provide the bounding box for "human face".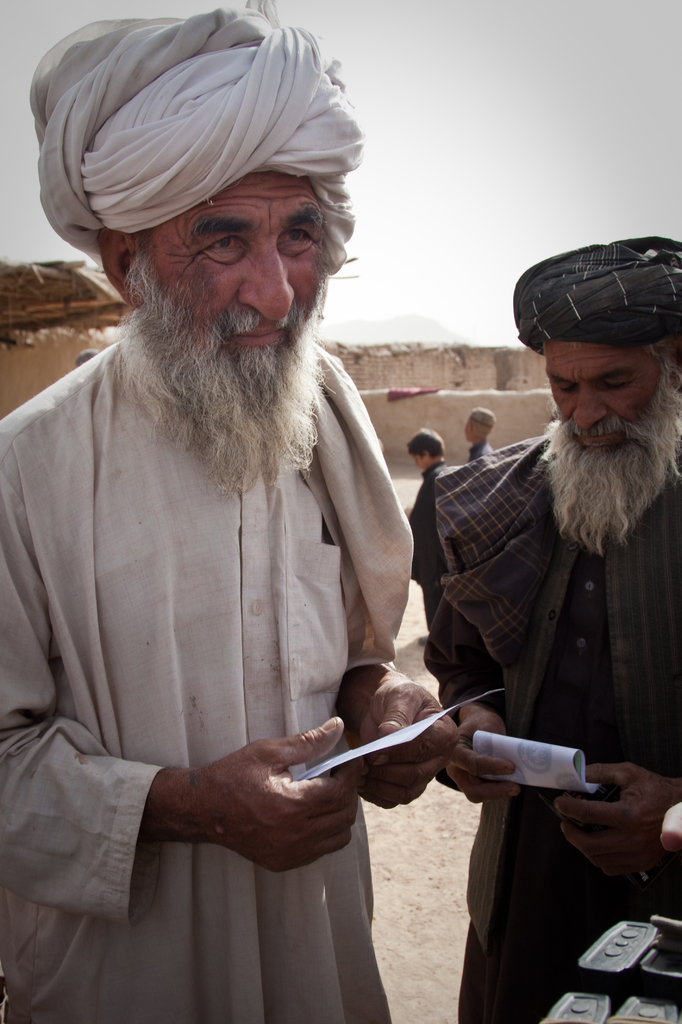
bbox=[467, 419, 474, 442].
